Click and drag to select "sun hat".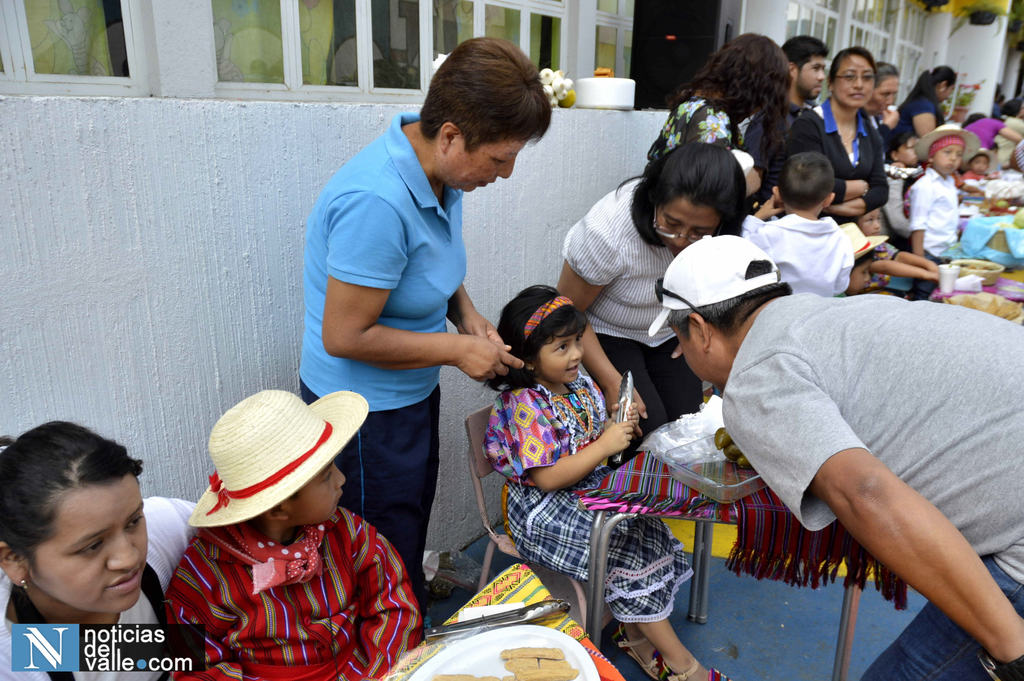
Selection: 645, 231, 795, 340.
